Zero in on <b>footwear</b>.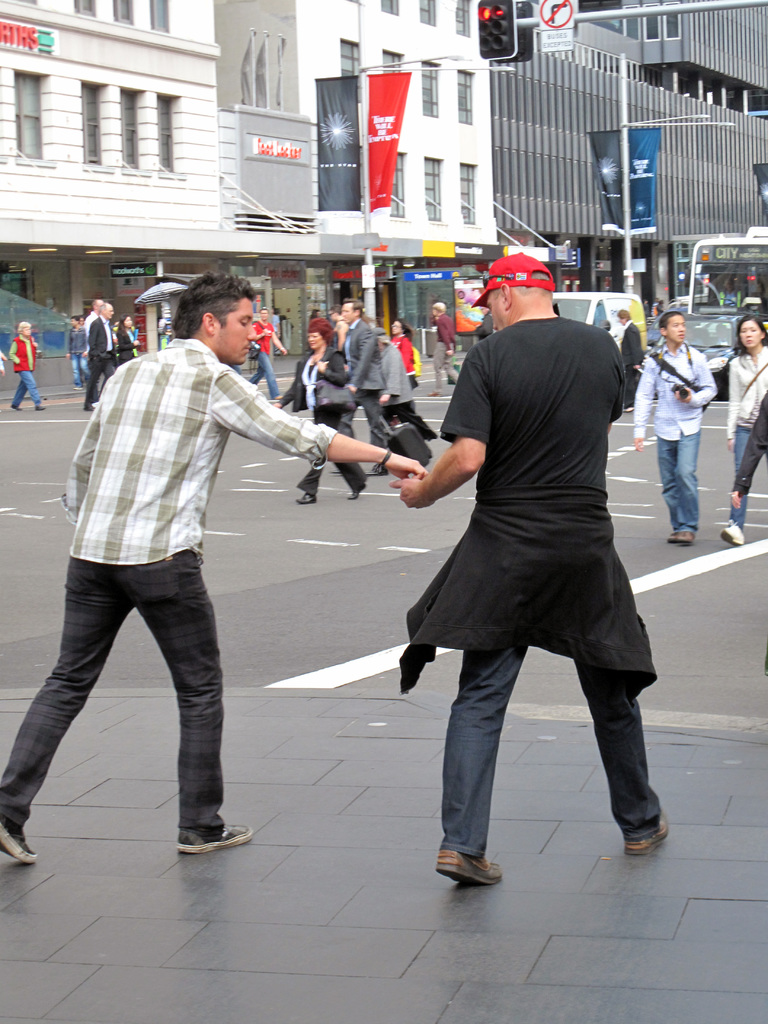
Zeroed in: <bbox>293, 490, 314, 504</bbox>.
